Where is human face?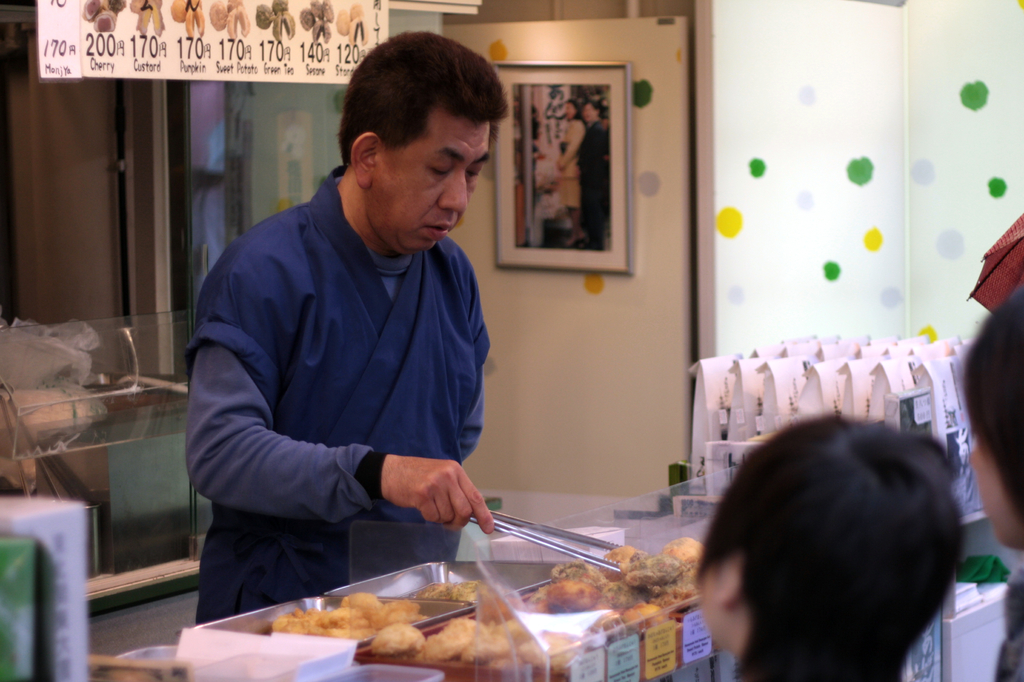
(left=365, top=115, right=491, bottom=256).
